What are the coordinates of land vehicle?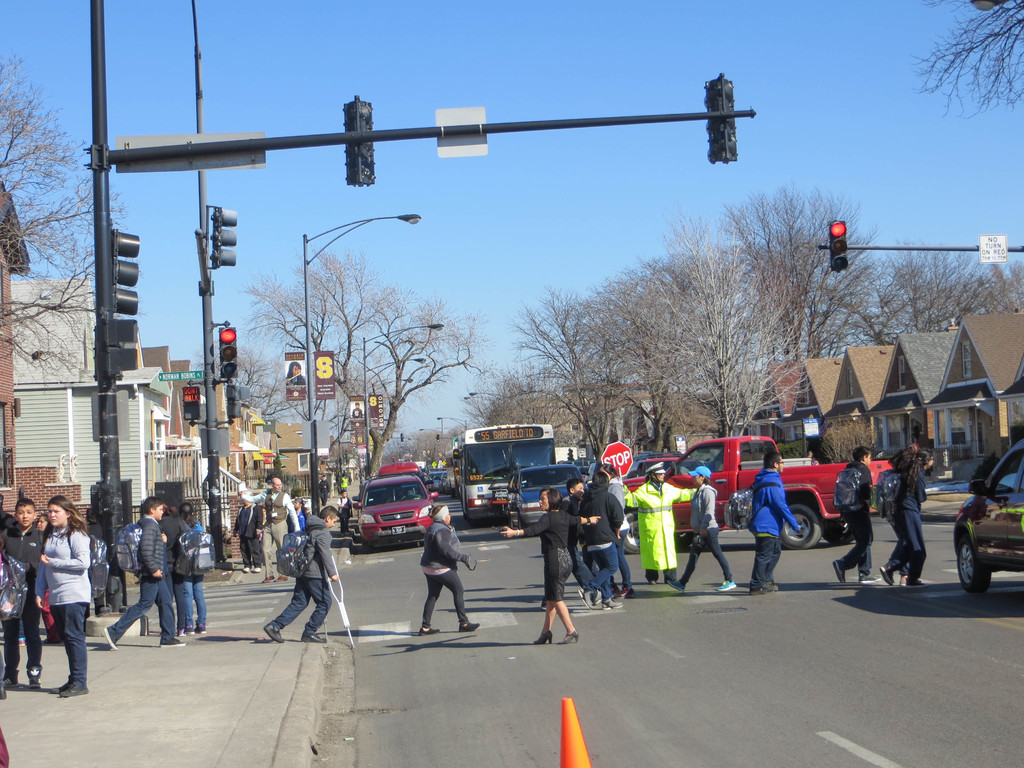
423,467,457,497.
